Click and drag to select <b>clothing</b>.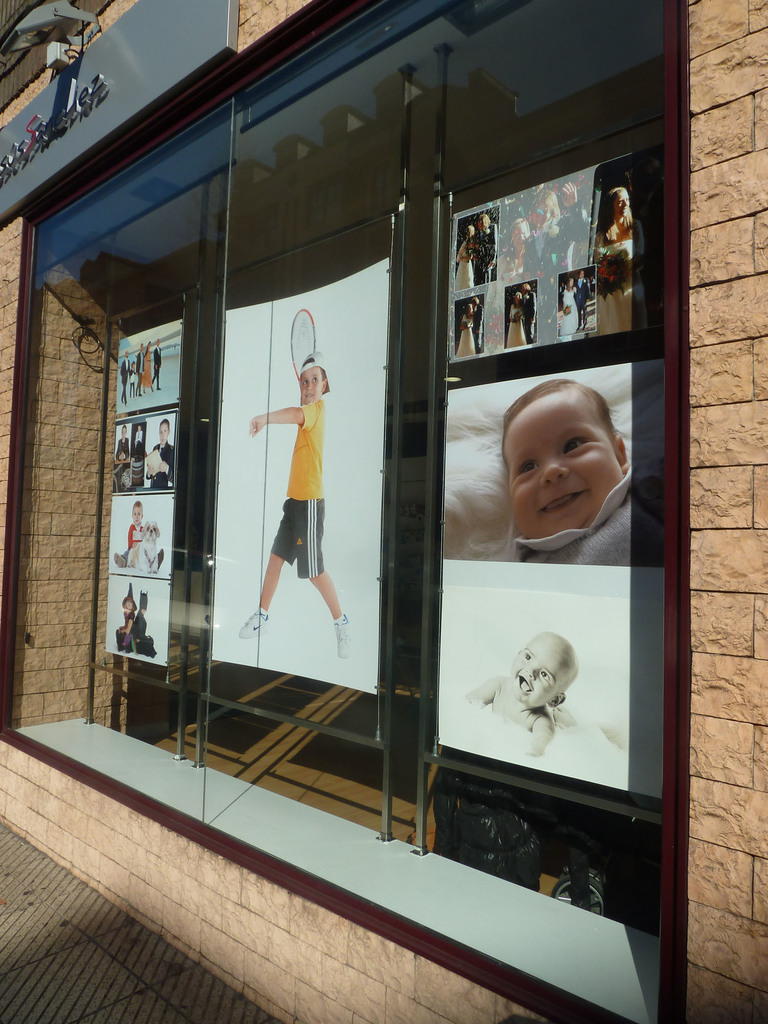
Selection: [x1=465, y1=303, x2=481, y2=349].
